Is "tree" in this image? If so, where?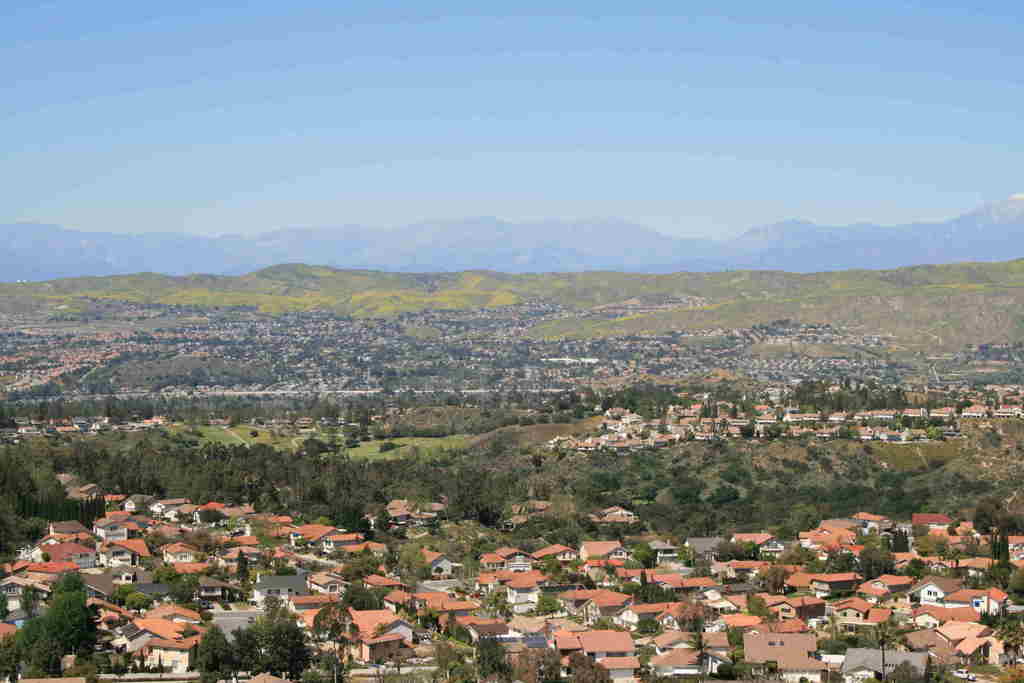
Yes, at [127, 593, 147, 608].
